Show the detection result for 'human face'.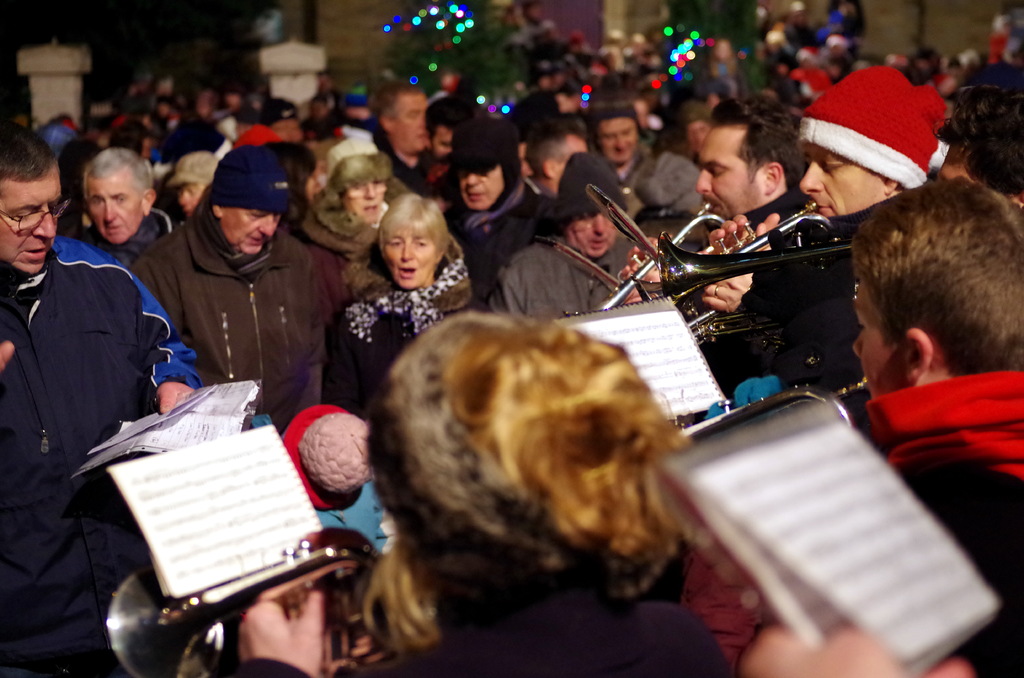
left=225, top=208, right=282, bottom=257.
